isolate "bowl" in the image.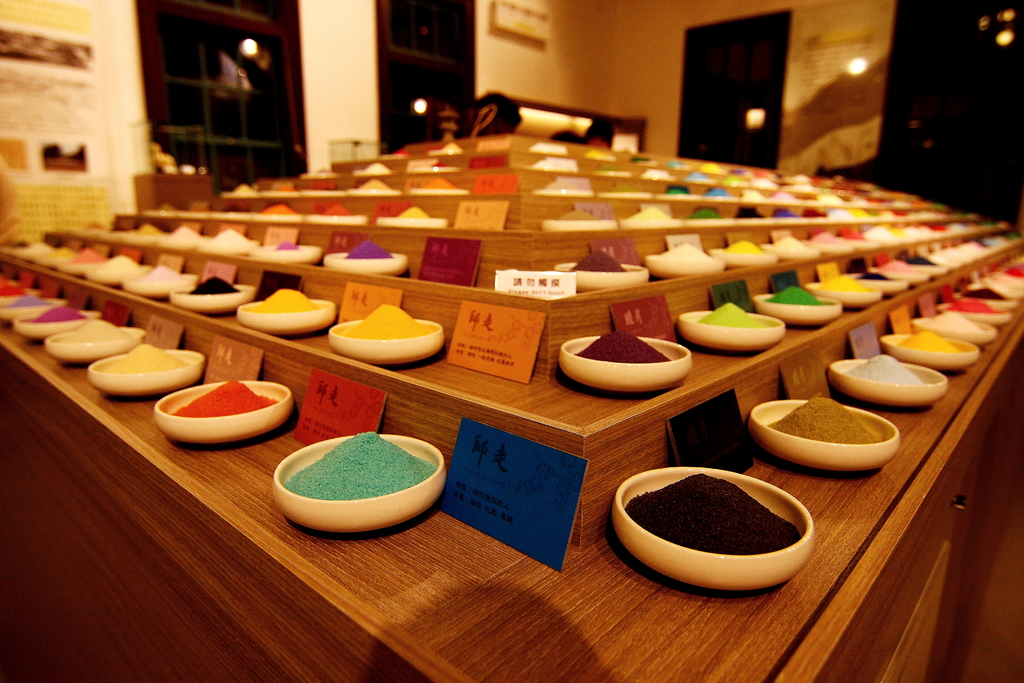
Isolated region: {"left": 163, "top": 236, "right": 202, "bottom": 249}.
